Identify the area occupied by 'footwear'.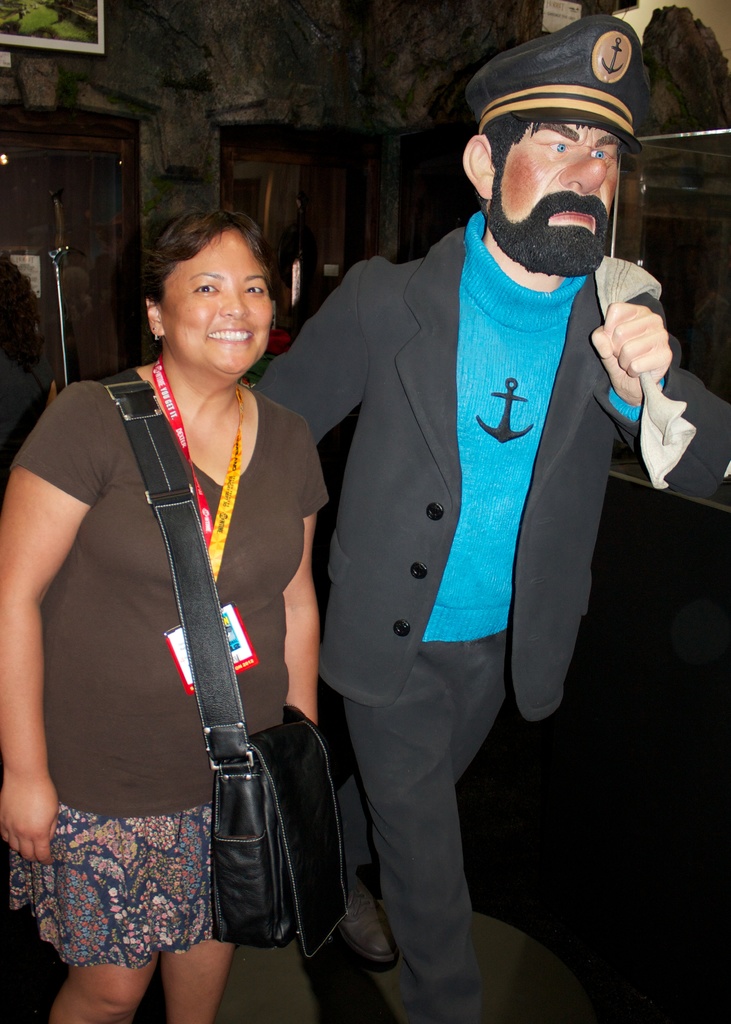
Area: [x1=341, y1=879, x2=419, y2=968].
